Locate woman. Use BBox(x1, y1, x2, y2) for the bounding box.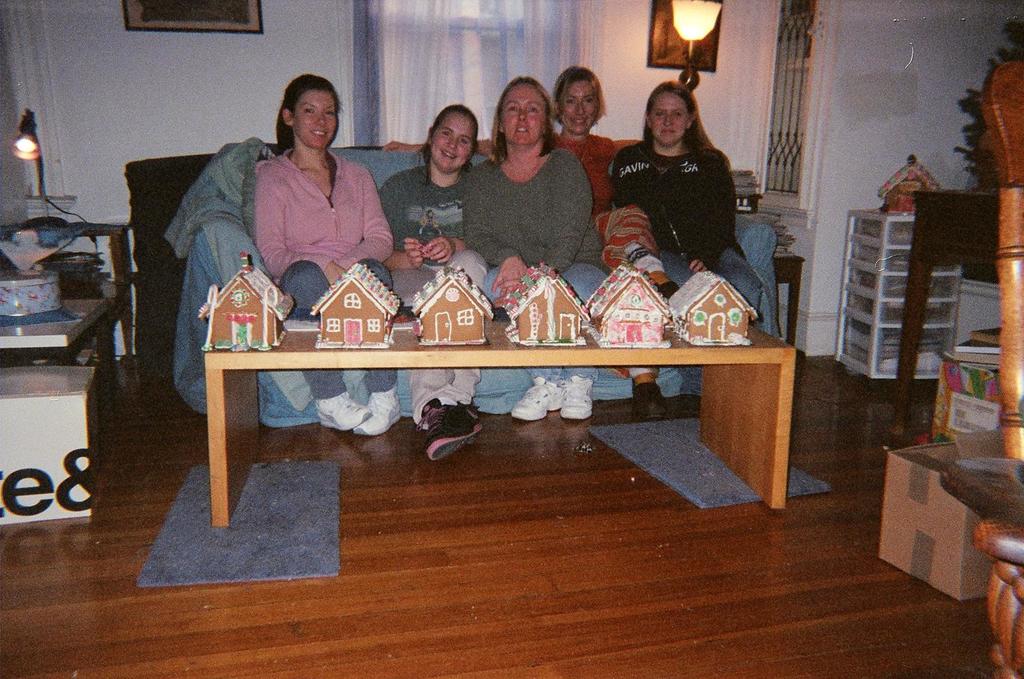
BBox(545, 65, 688, 428).
